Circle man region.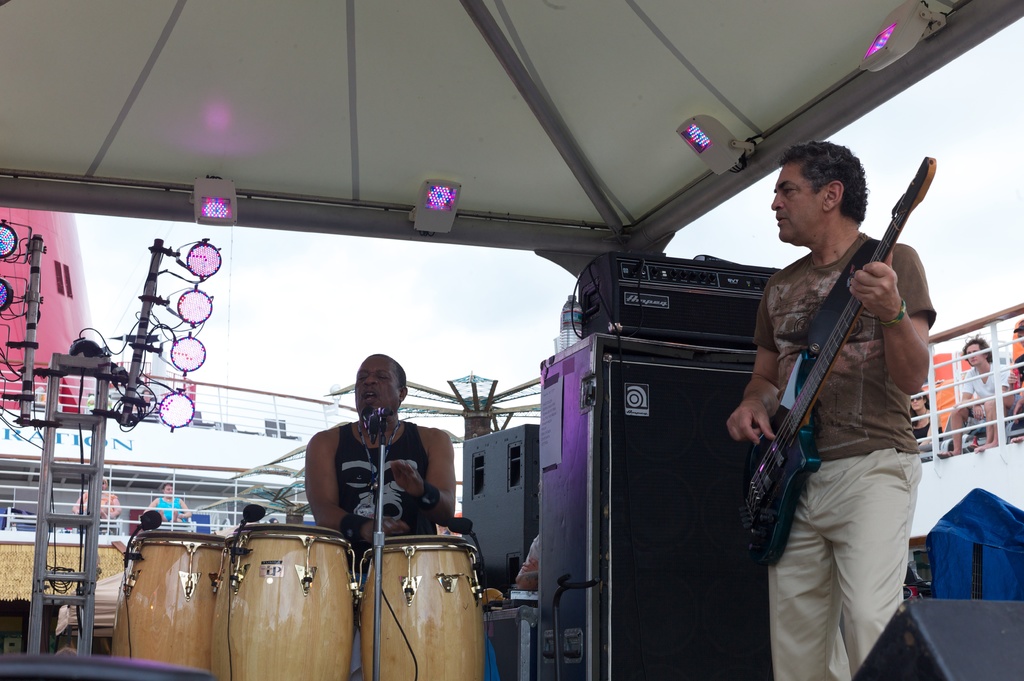
Region: (738,95,948,680).
